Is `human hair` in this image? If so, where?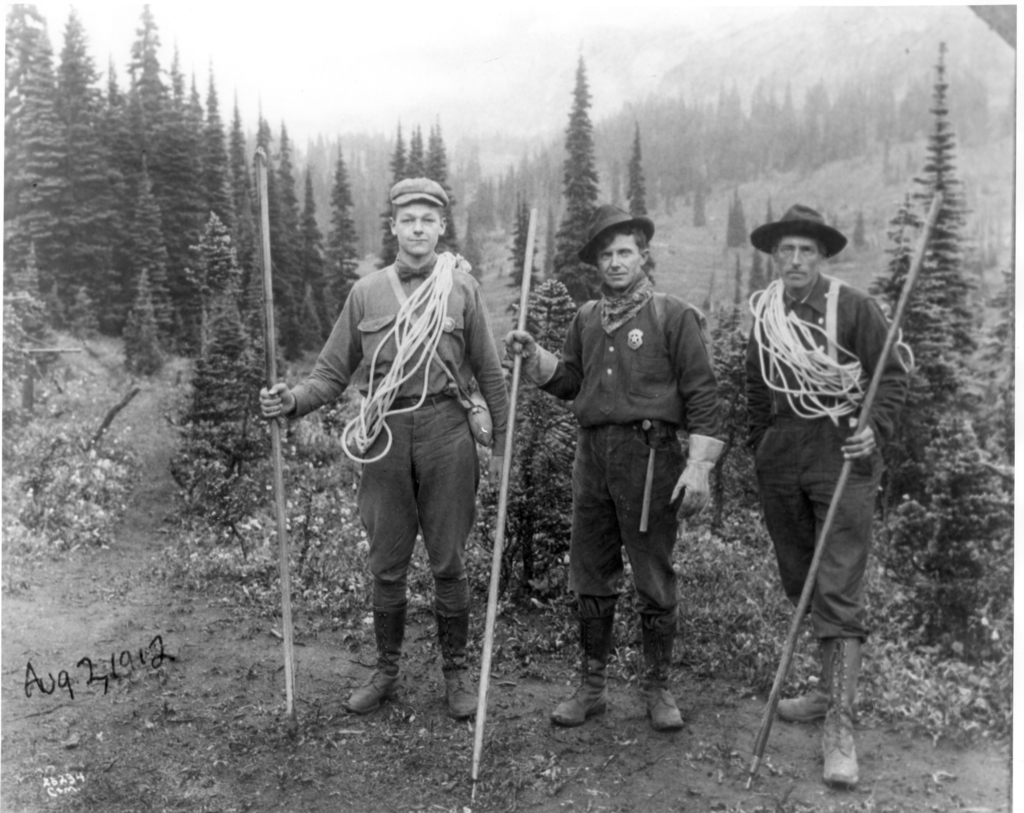
Yes, at region(388, 202, 443, 220).
